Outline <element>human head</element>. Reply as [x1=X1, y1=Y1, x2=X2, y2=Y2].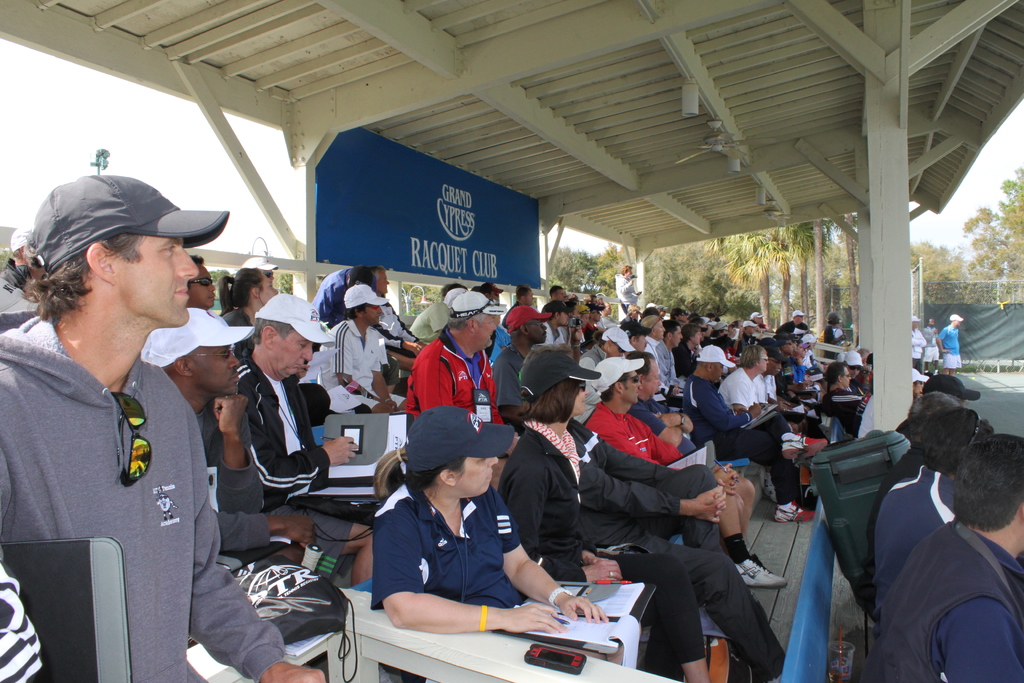
[x1=794, y1=344, x2=810, y2=361].
